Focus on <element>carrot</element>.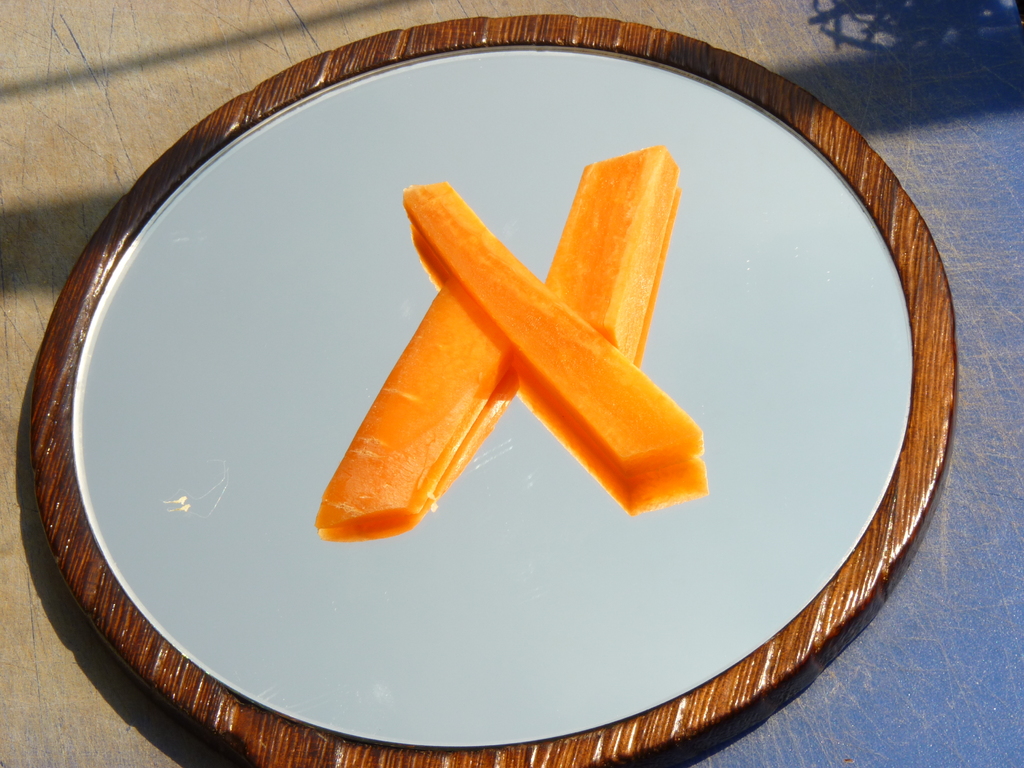
Focused at [x1=547, y1=143, x2=684, y2=367].
